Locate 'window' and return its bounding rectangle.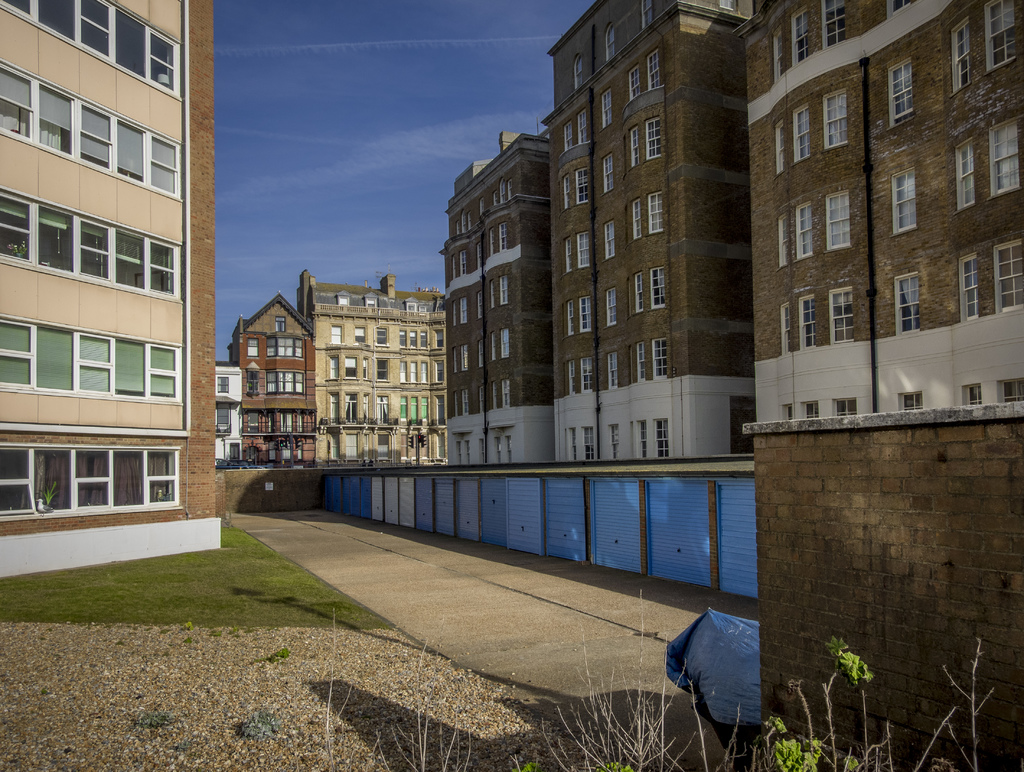
left=796, top=10, right=808, bottom=67.
